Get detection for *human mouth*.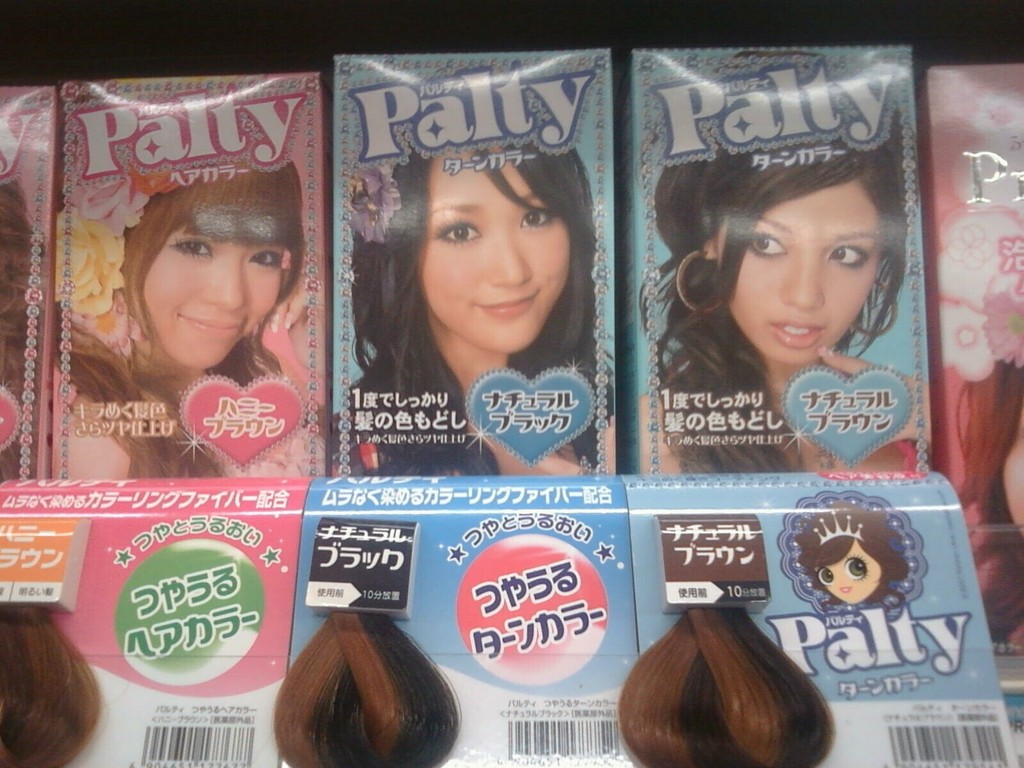
Detection: BBox(461, 286, 533, 328).
